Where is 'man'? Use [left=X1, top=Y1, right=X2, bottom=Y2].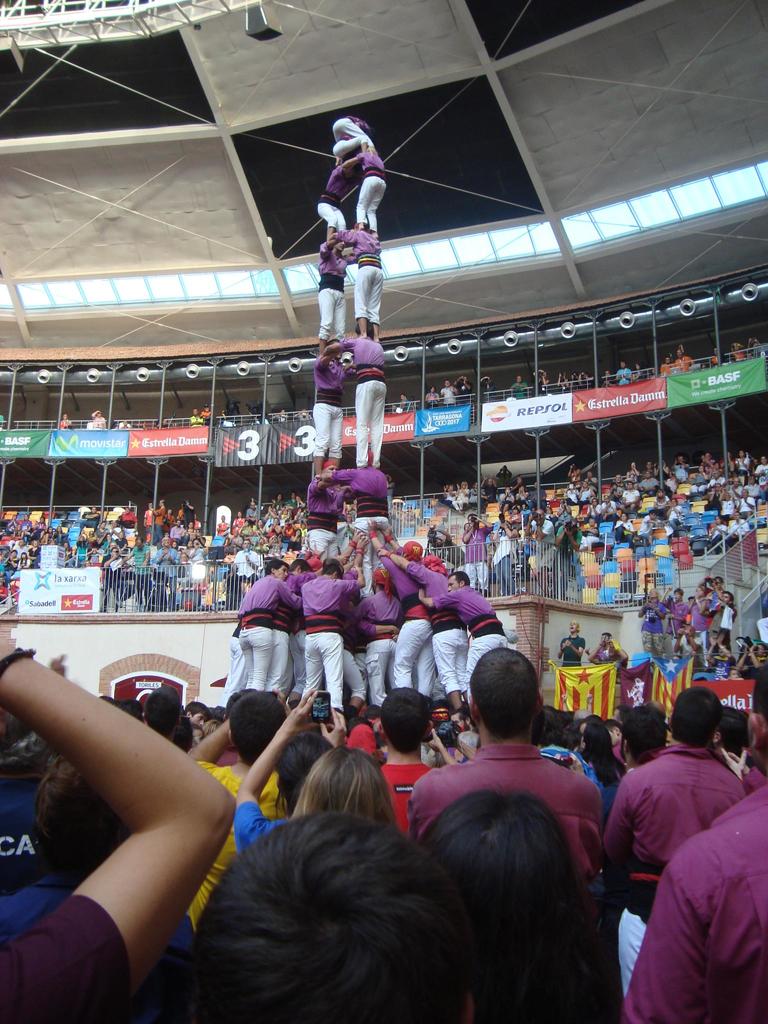
[left=494, top=463, right=512, bottom=484].
